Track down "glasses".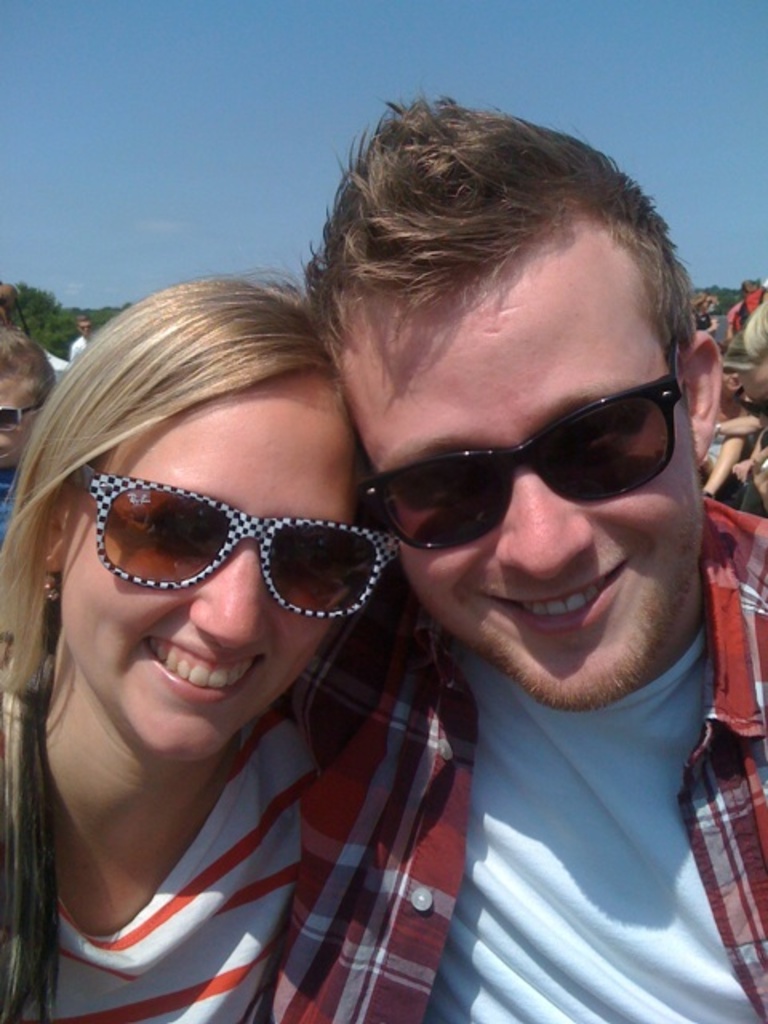
Tracked to 362:333:691:558.
